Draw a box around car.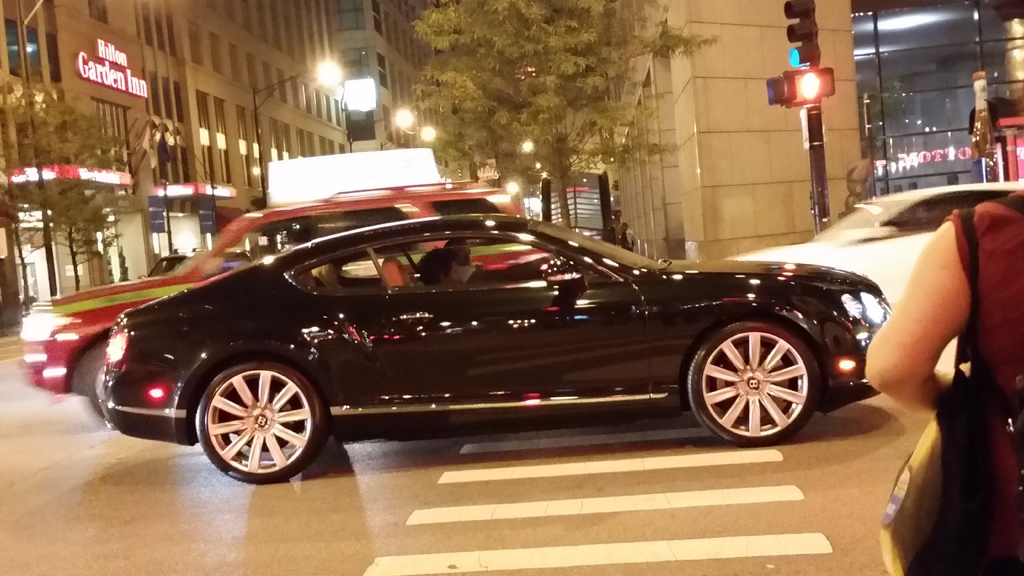
[left=728, top=175, right=1023, bottom=312].
